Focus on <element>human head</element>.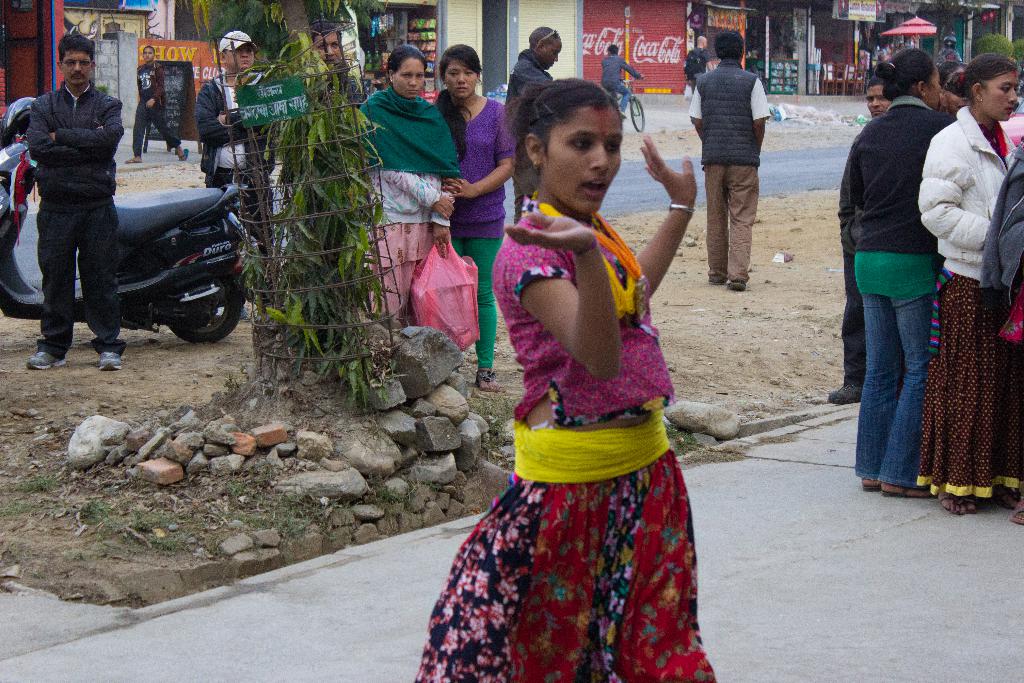
Focused at {"x1": 712, "y1": 29, "x2": 743, "y2": 65}.
